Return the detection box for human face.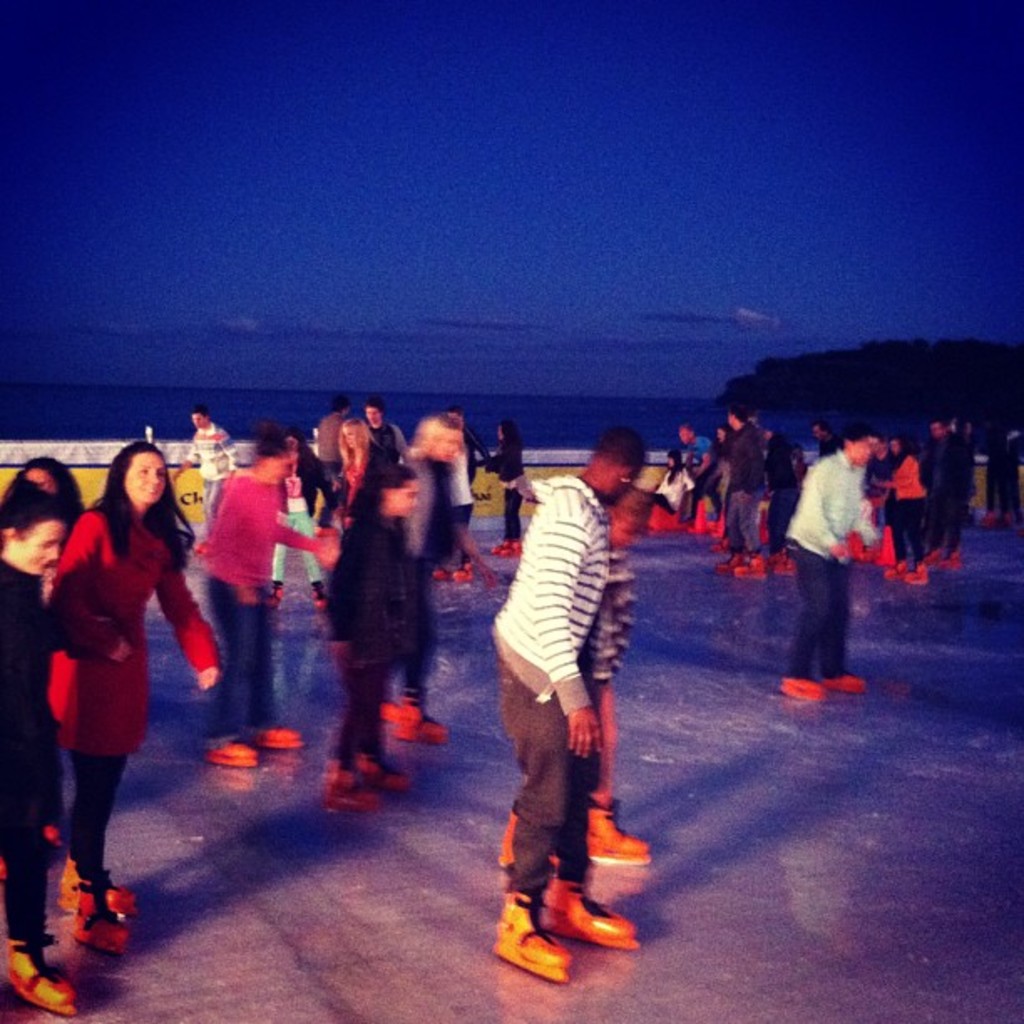
bbox(124, 450, 167, 509).
